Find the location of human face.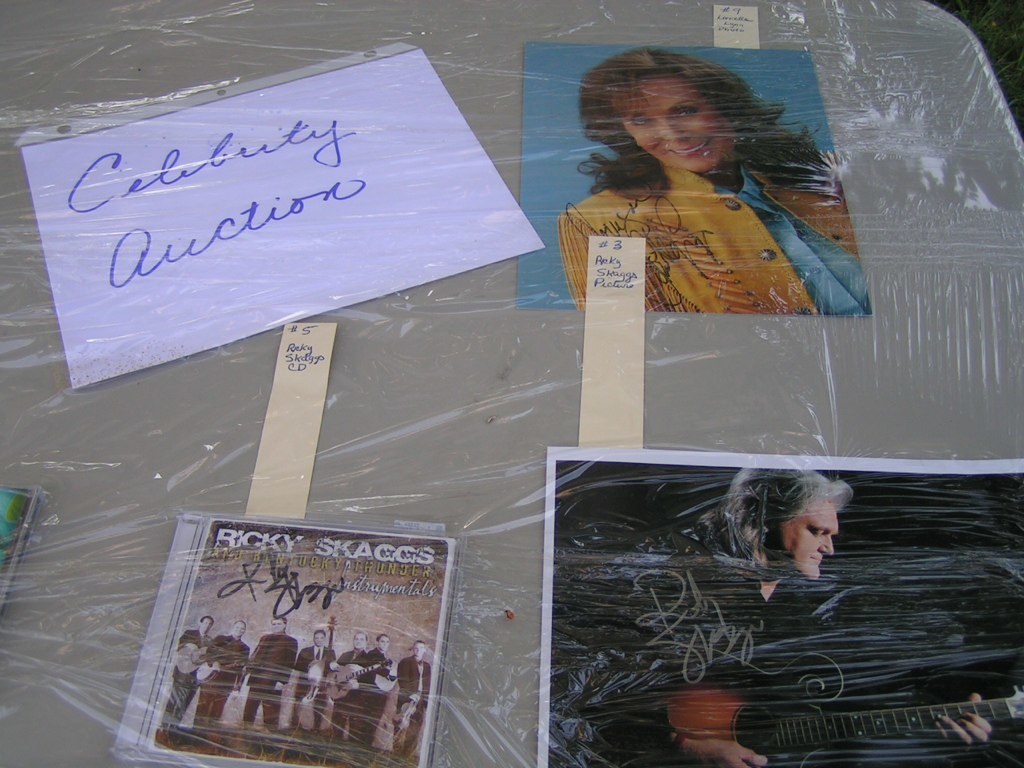
Location: 352:634:366:648.
